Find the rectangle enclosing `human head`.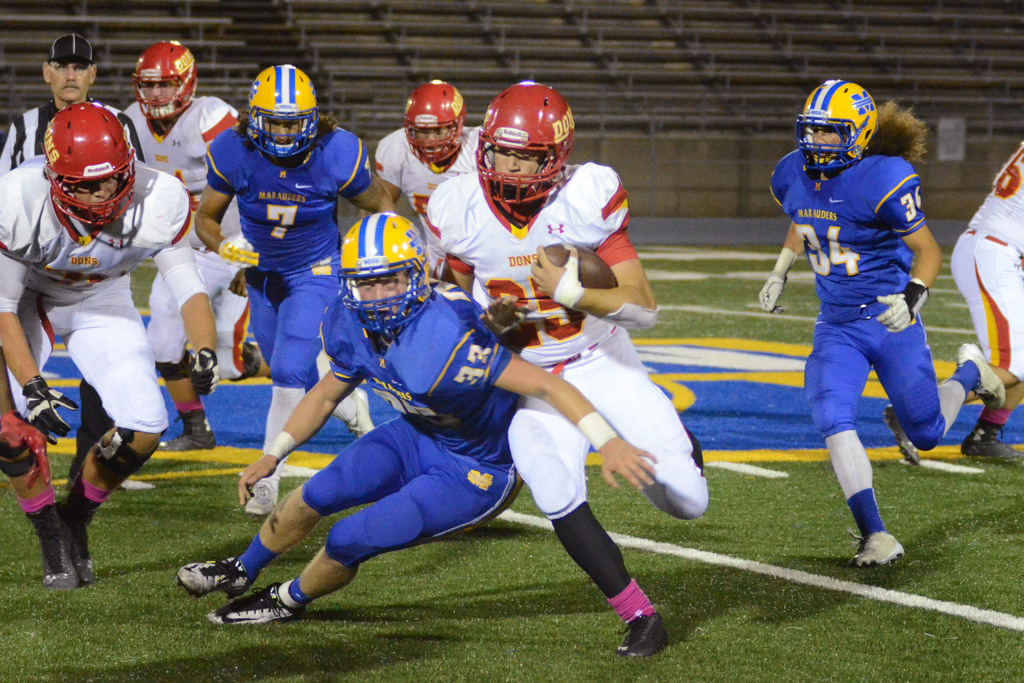
[43, 103, 129, 224].
